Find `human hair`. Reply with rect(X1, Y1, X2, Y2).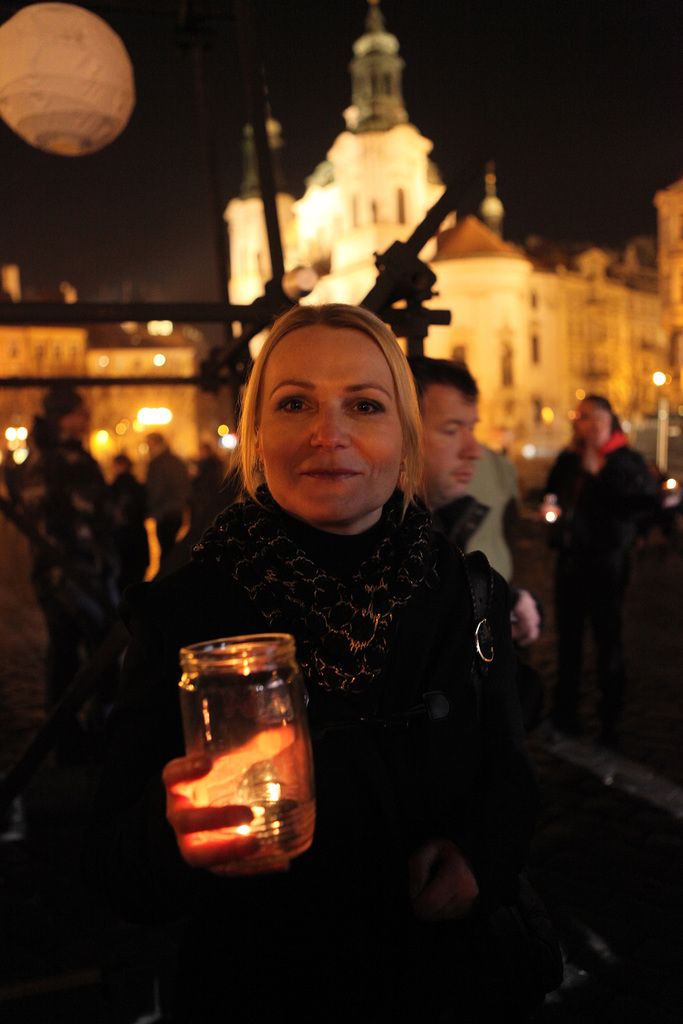
rect(231, 290, 441, 506).
